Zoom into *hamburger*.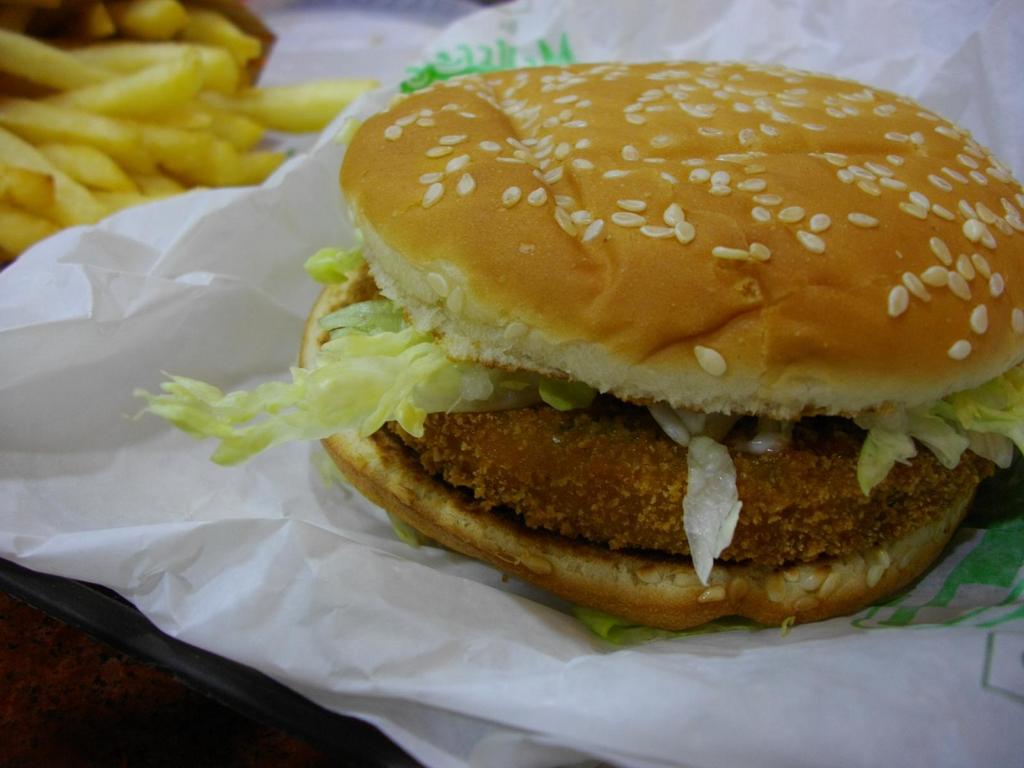
Zoom target: {"x1": 129, "y1": 58, "x2": 1023, "y2": 632}.
